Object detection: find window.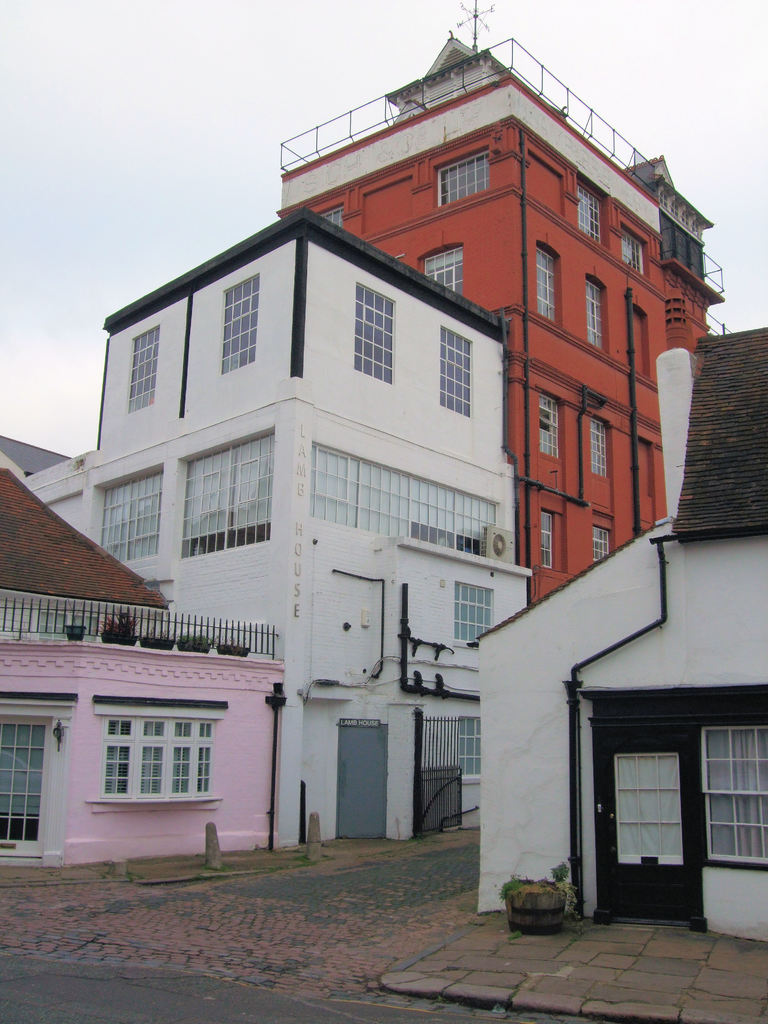
(436,326,472,413).
